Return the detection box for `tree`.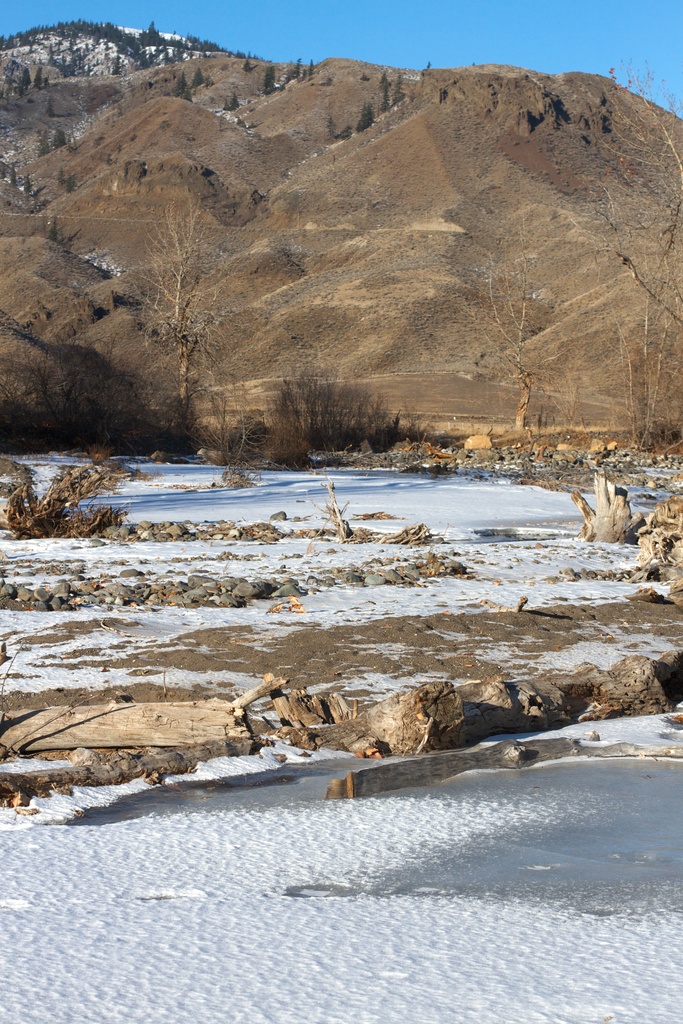
rect(131, 188, 235, 433).
